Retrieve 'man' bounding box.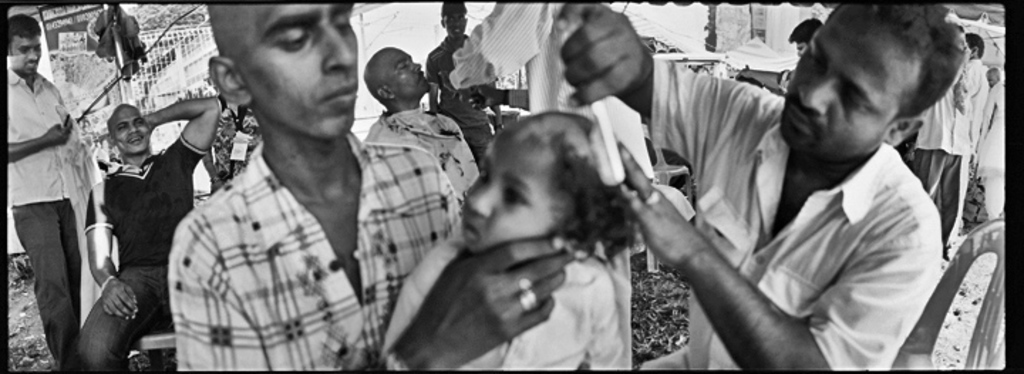
Bounding box: (630, 7, 994, 354).
